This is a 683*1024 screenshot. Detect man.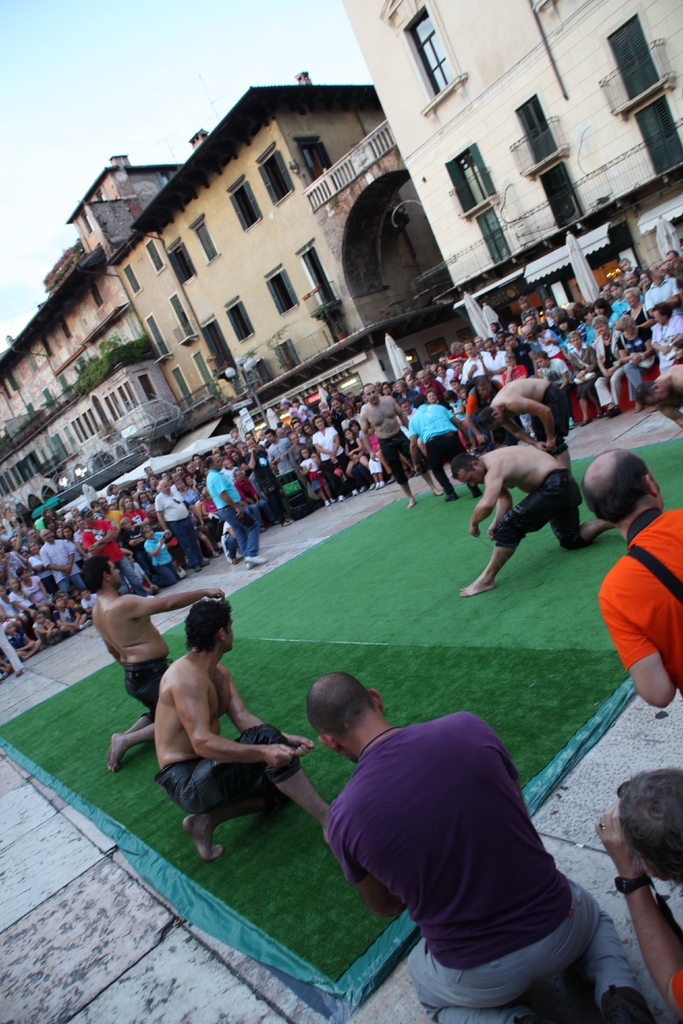
select_region(635, 364, 682, 431).
